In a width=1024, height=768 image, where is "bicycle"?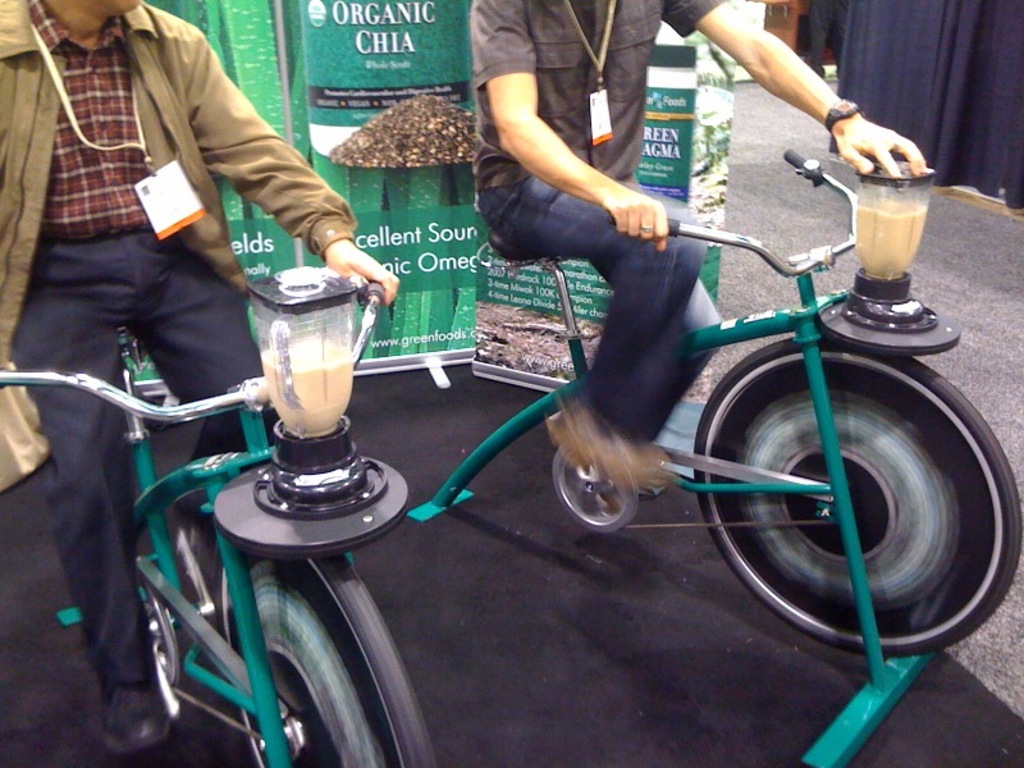
region(408, 142, 1021, 767).
